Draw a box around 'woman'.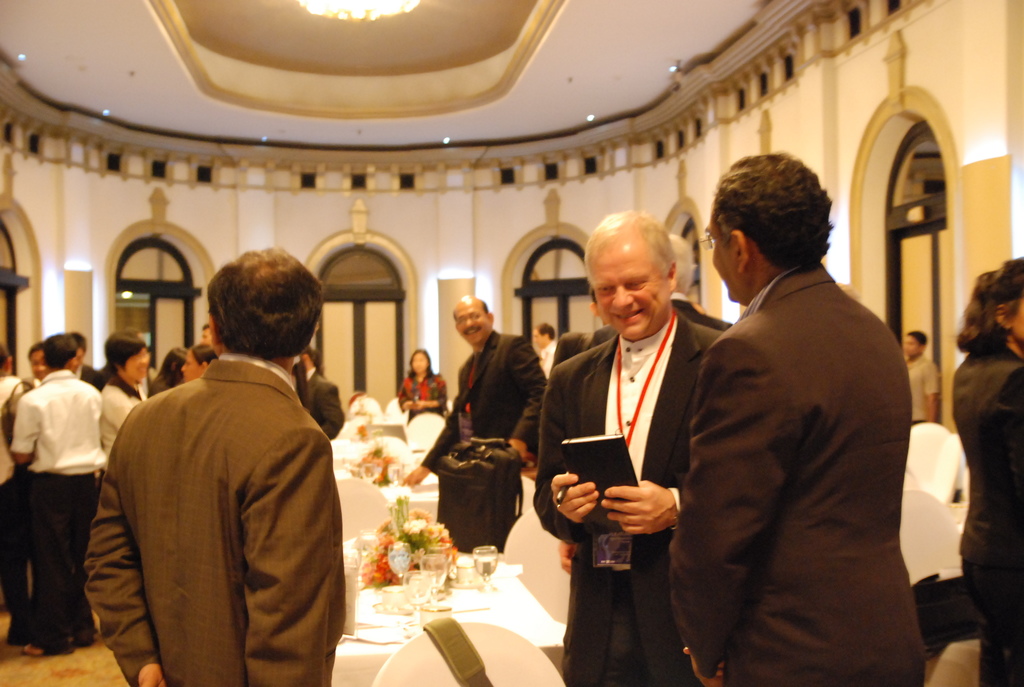
bbox(953, 253, 1023, 686).
